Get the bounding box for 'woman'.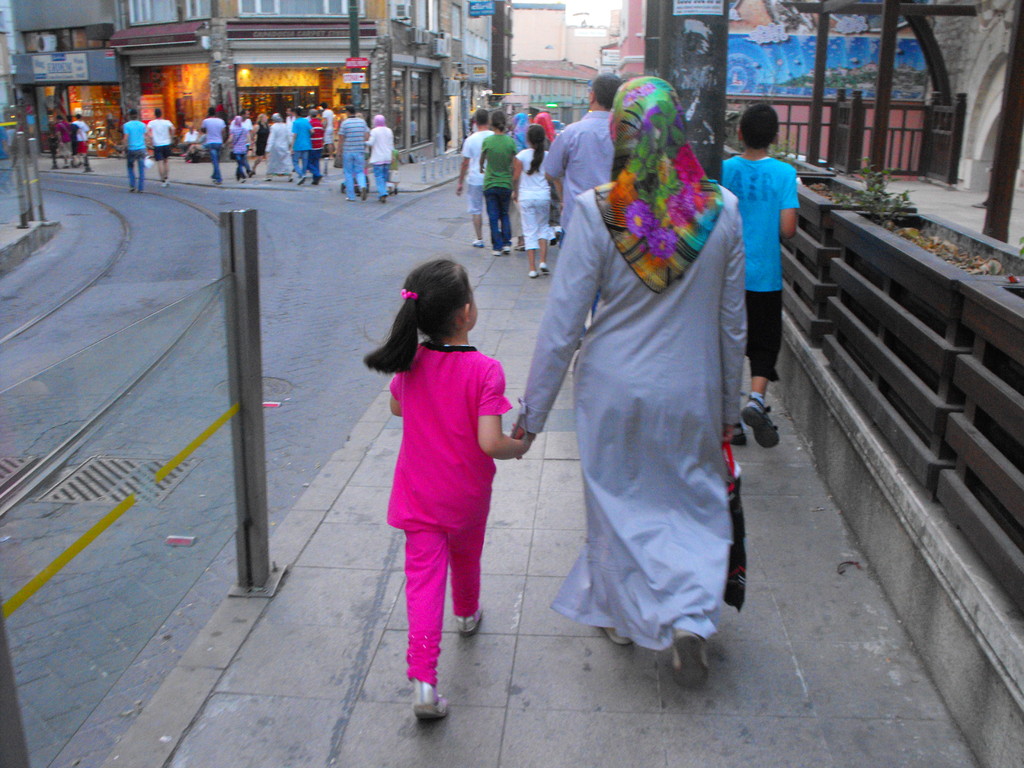
<box>264,111,298,182</box>.
